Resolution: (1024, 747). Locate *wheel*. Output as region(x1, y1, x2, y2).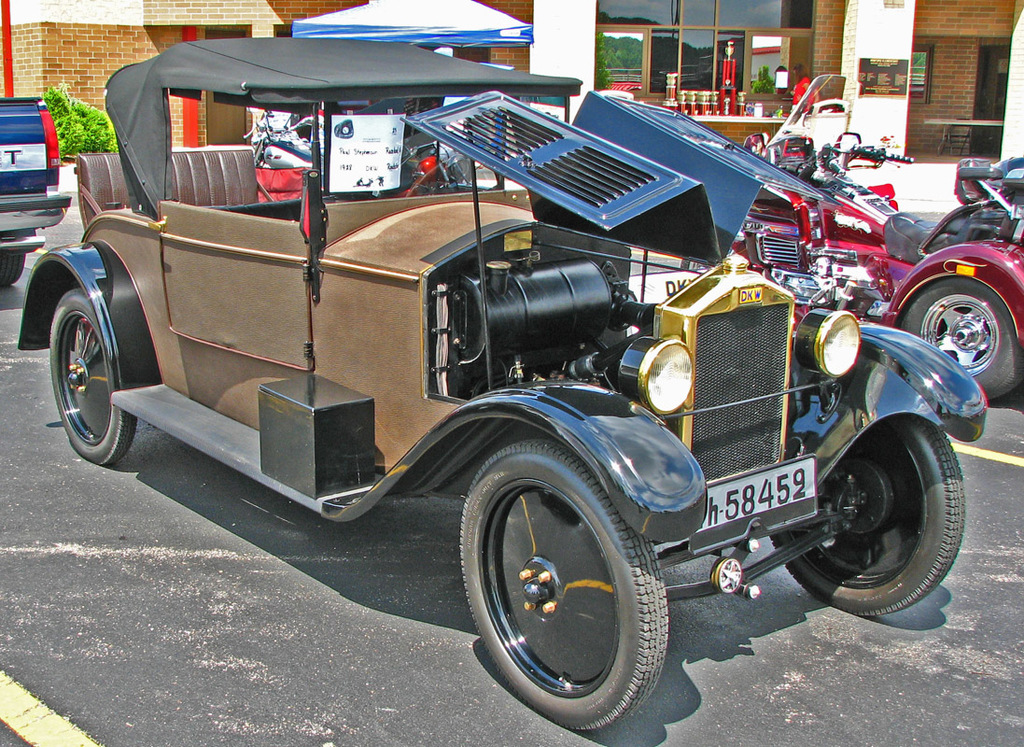
region(901, 277, 1021, 401).
